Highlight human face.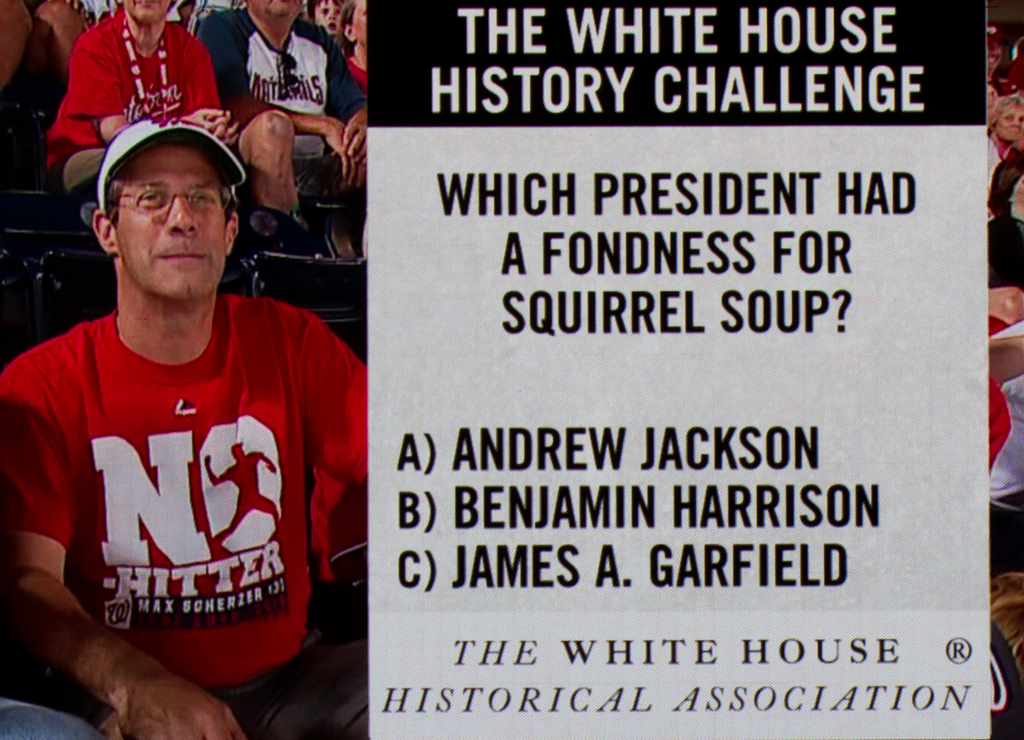
Highlighted region: region(244, 0, 298, 22).
